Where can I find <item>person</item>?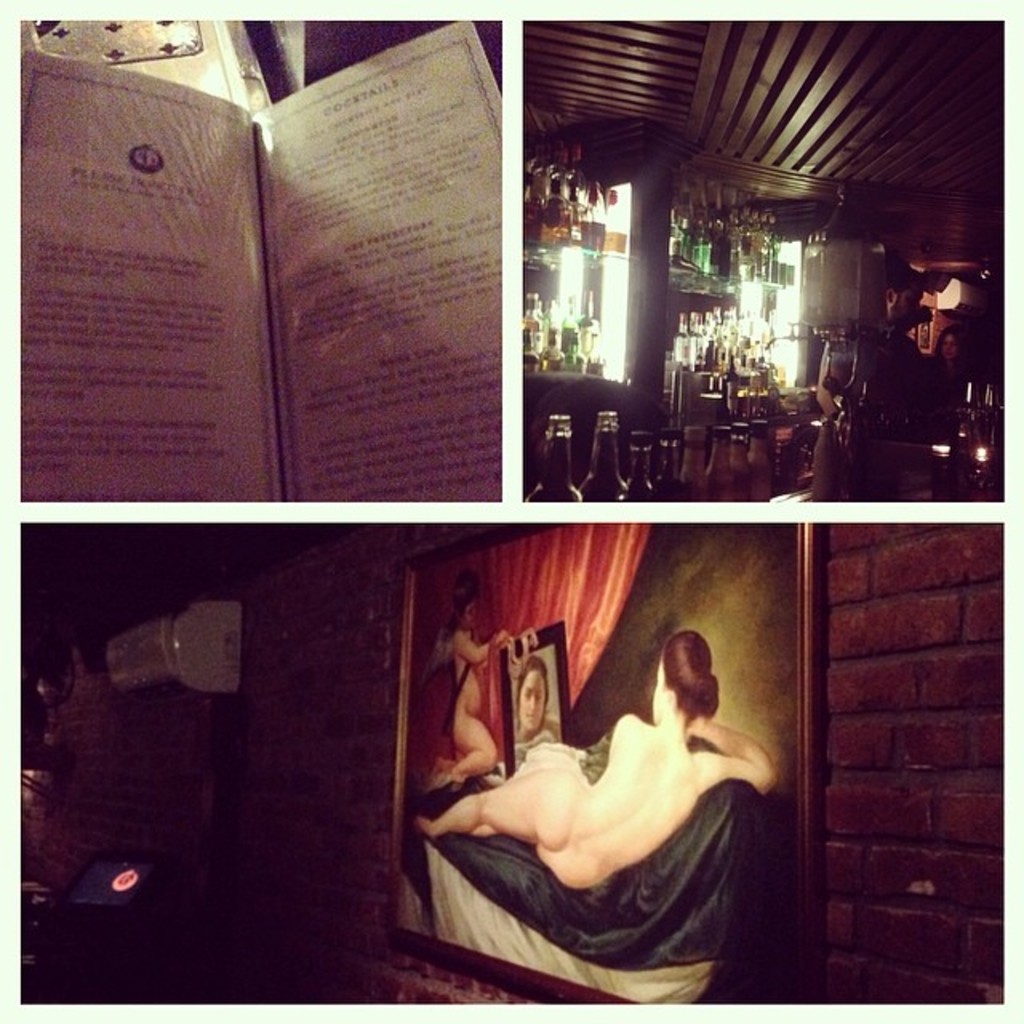
You can find it at bbox=[424, 566, 518, 784].
